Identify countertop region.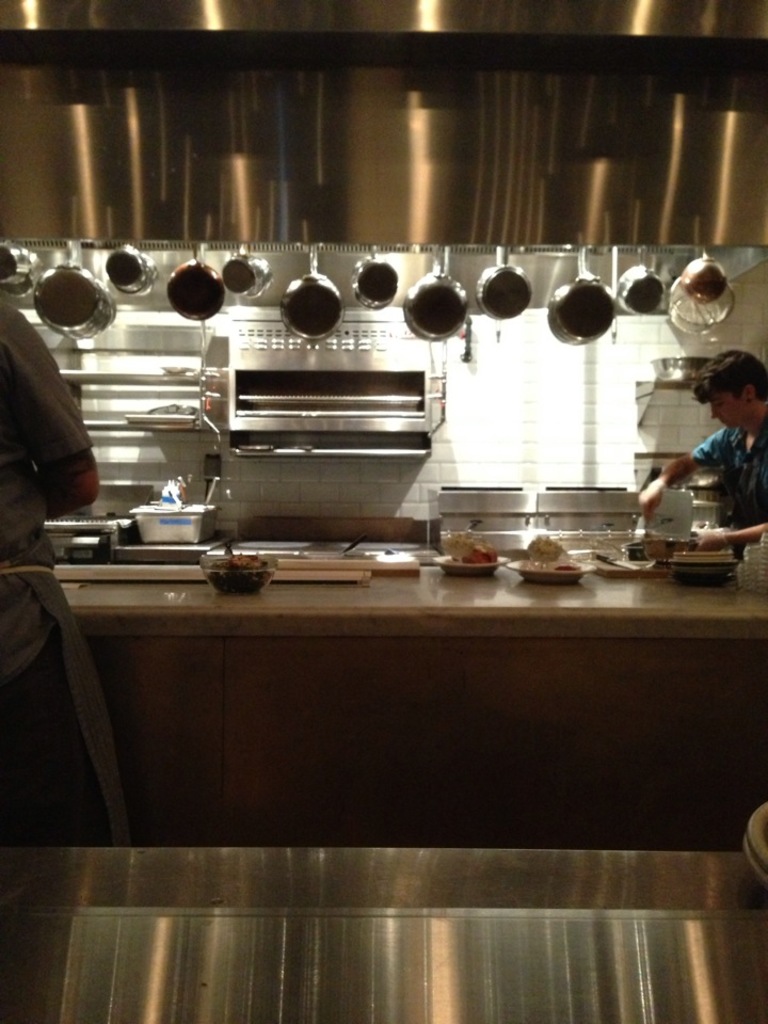
Region: {"left": 42, "top": 509, "right": 767, "bottom": 851}.
